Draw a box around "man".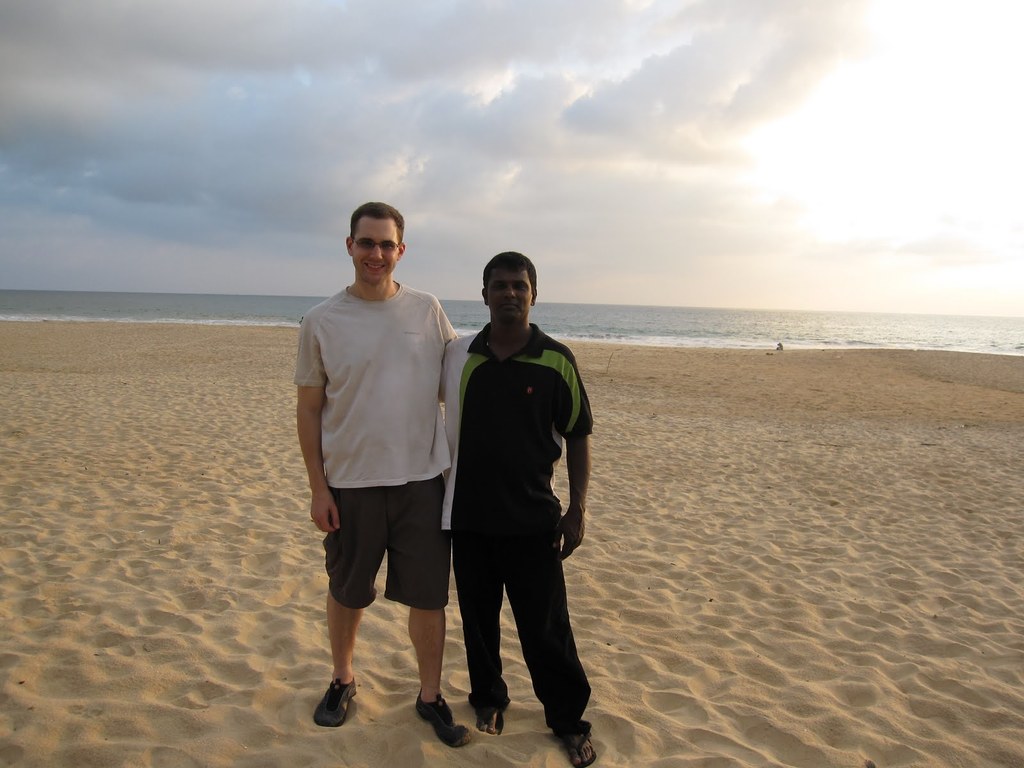
{"left": 431, "top": 244, "right": 600, "bottom": 764}.
